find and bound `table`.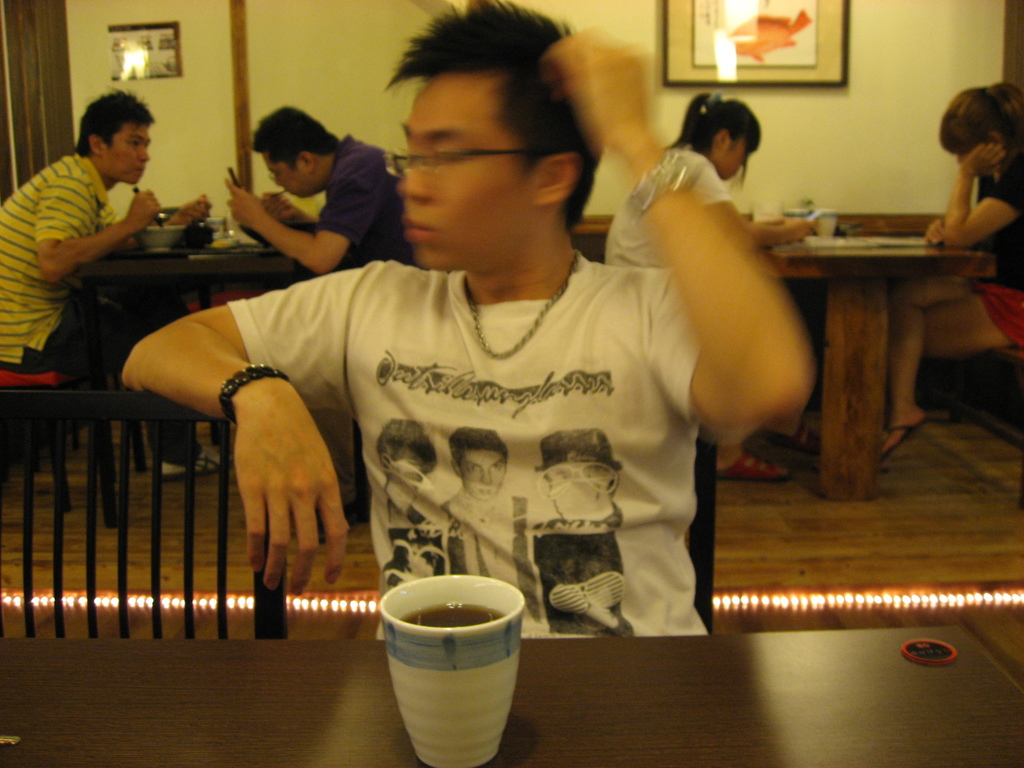
Bound: 750:189:1007:496.
